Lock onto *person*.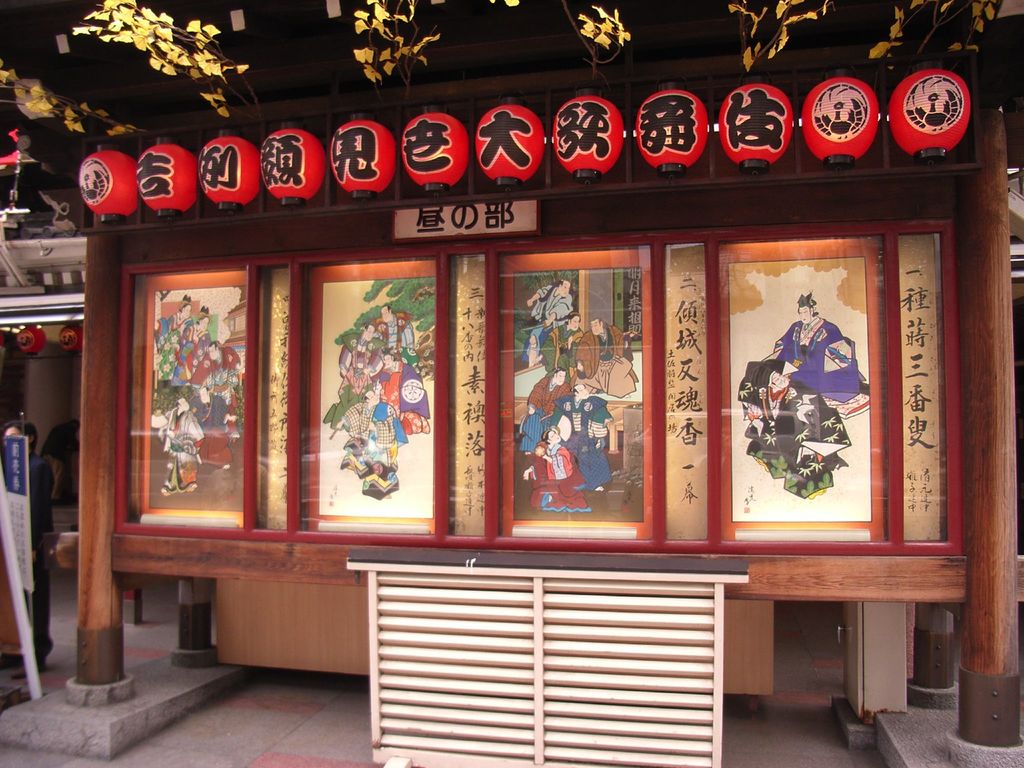
Locked: {"left": 321, "top": 304, "right": 433, "bottom": 500}.
